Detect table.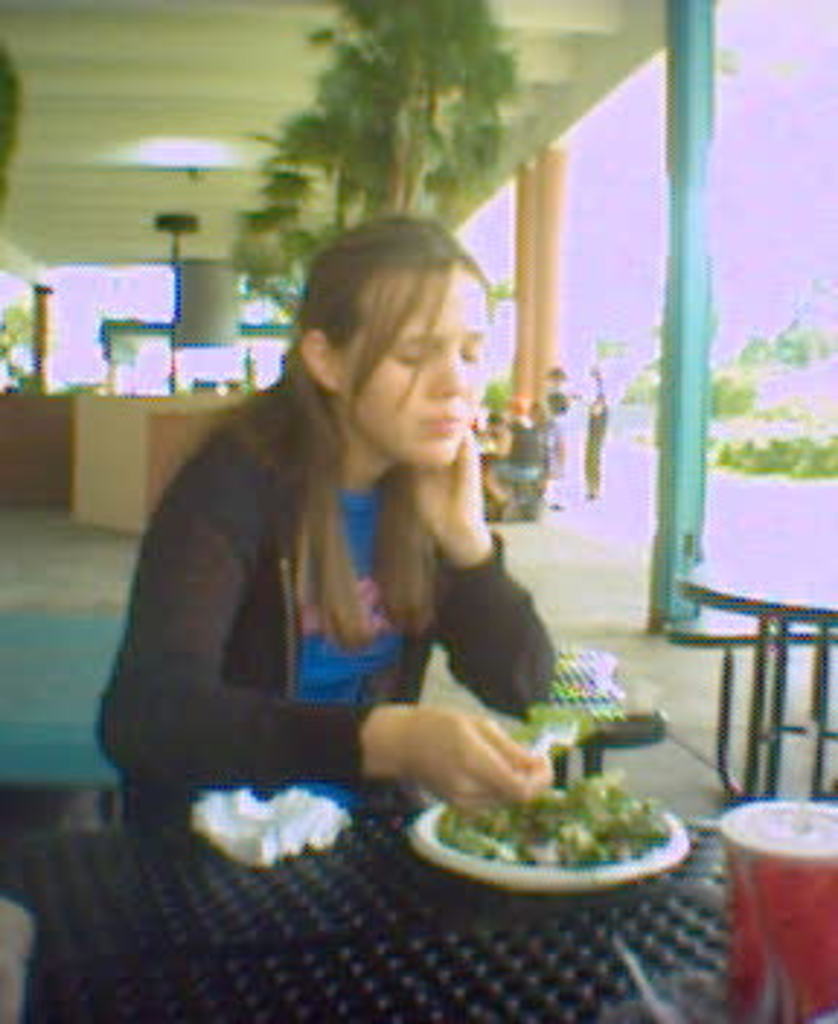
Detected at [left=652, top=588, right=832, bottom=823].
